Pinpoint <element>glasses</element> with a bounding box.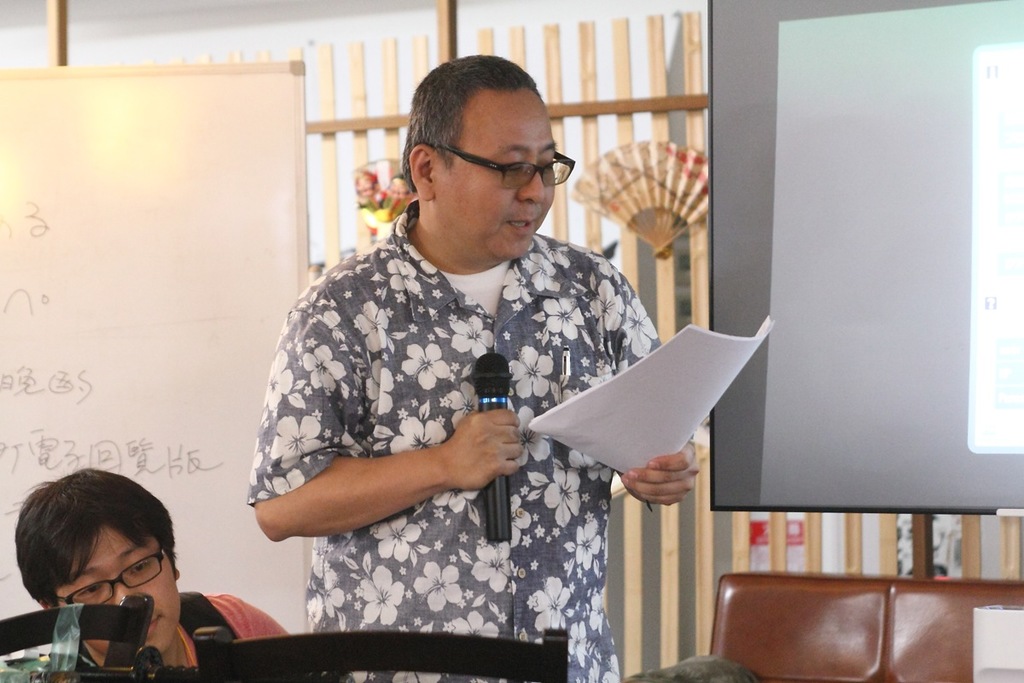
[418,146,575,194].
